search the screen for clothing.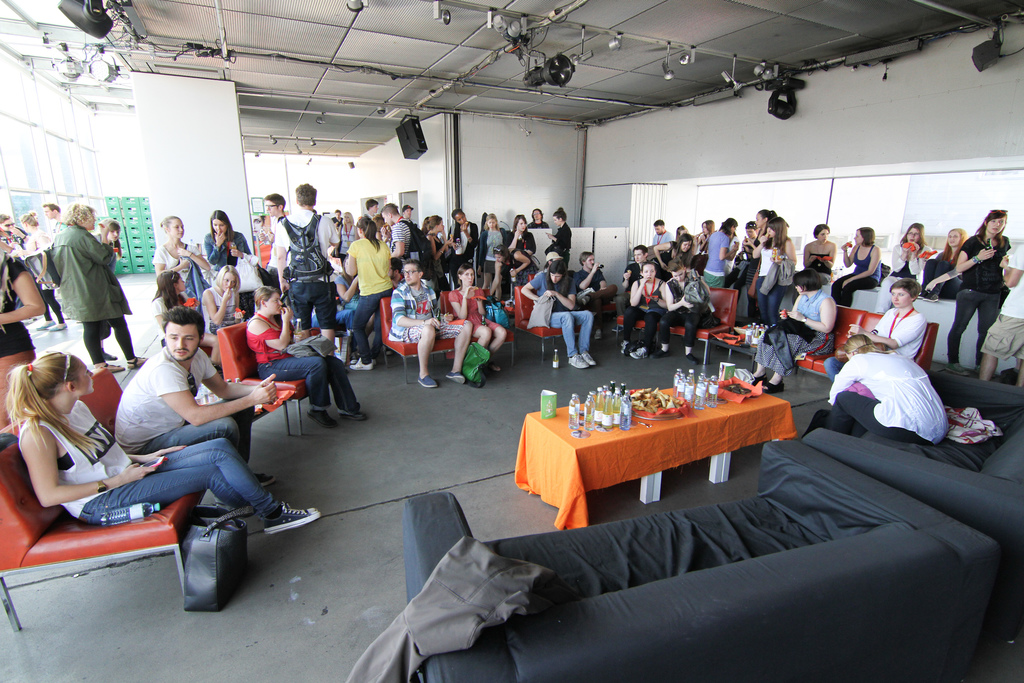
Found at Rect(928, 249, 962, 300).
